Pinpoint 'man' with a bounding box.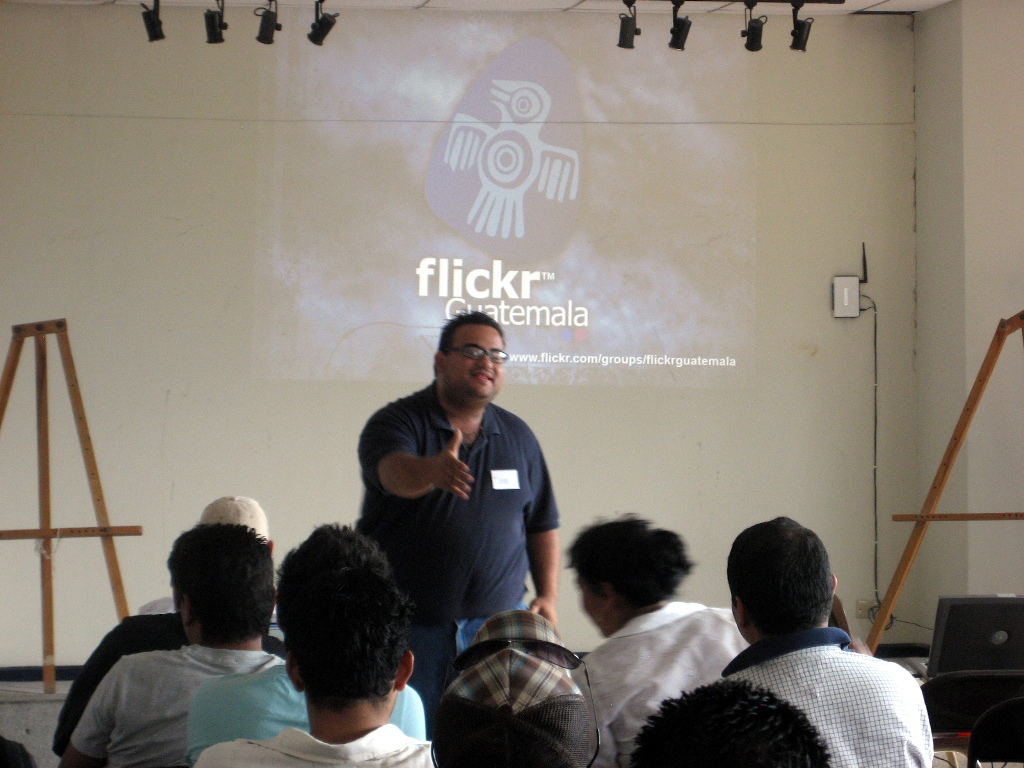
<region>58, 521, 297, 767</region>.
